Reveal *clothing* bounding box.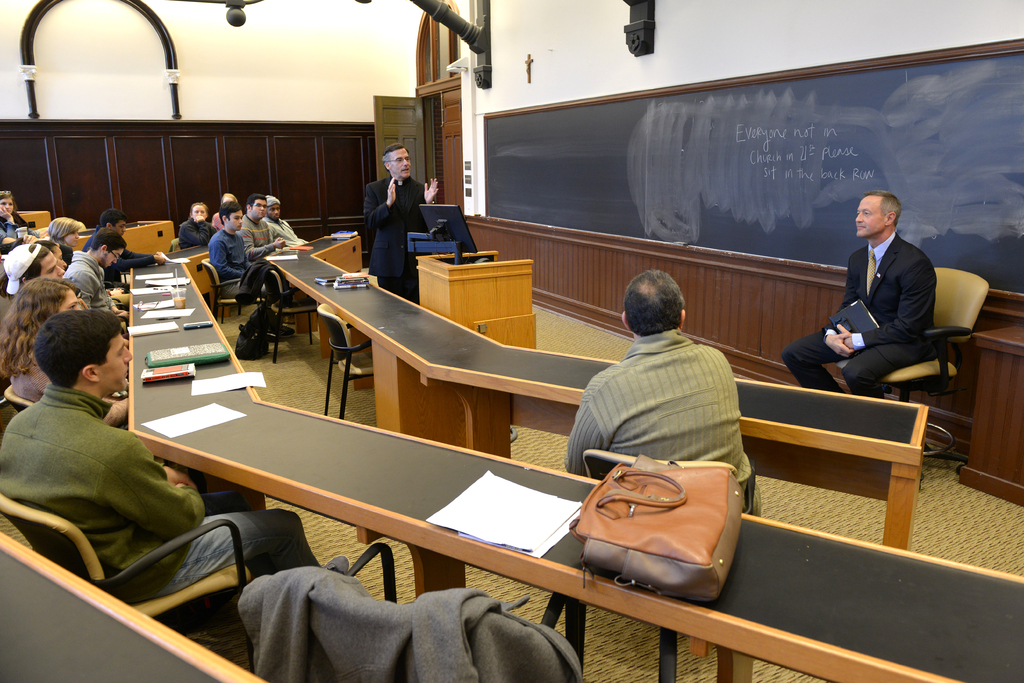
Revealed: 238:565:575:682.
